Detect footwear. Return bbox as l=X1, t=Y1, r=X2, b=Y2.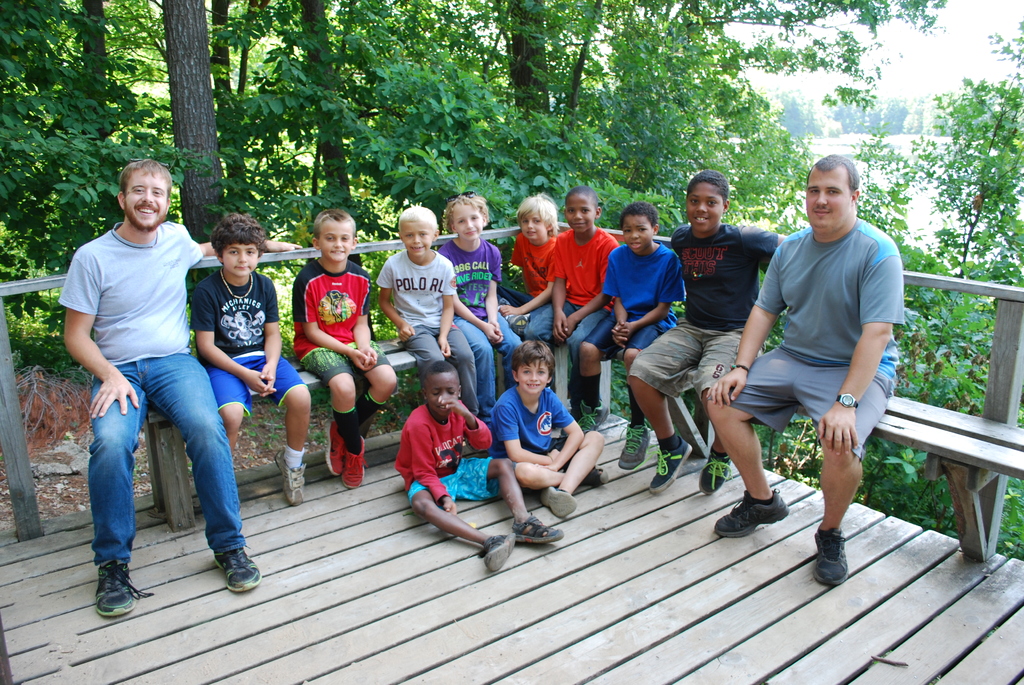
l=325, t=420, r=346, b=478.
